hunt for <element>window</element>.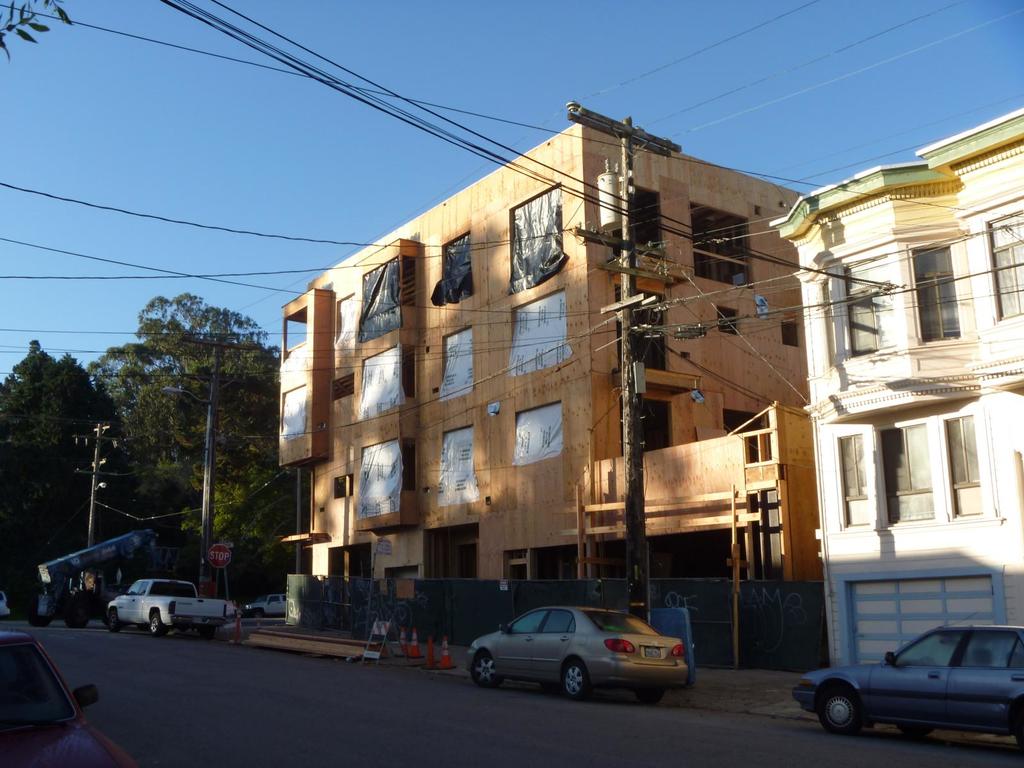
Hunted down at (847,288,874,356).
